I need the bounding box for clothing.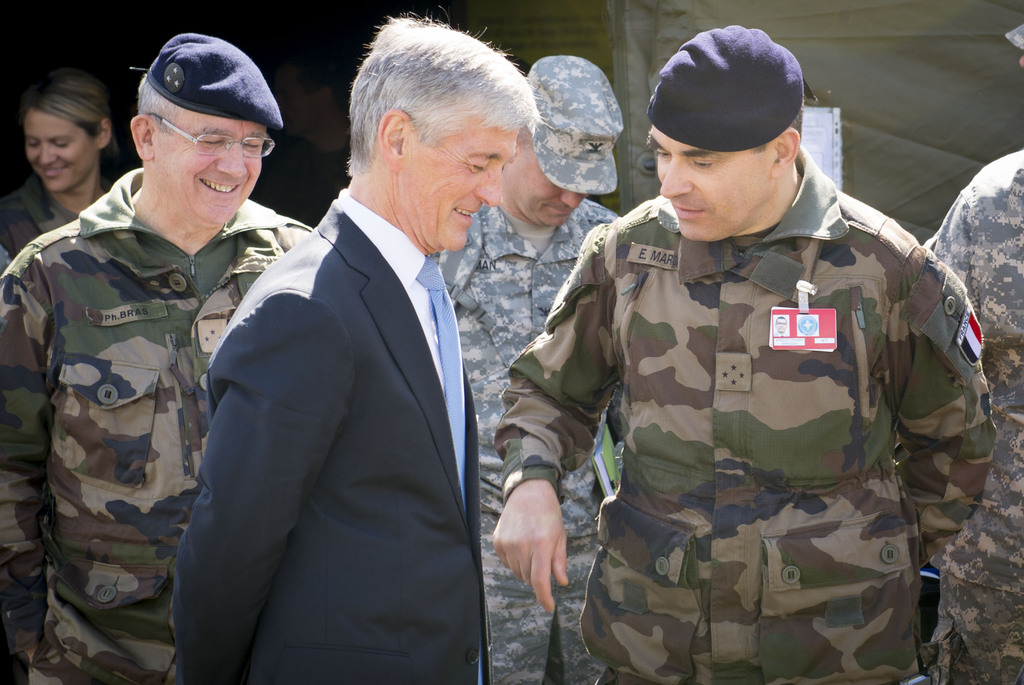
Here it is: {"x1": 438, "y1": 195, "x2": 623, "y2": 684}.
